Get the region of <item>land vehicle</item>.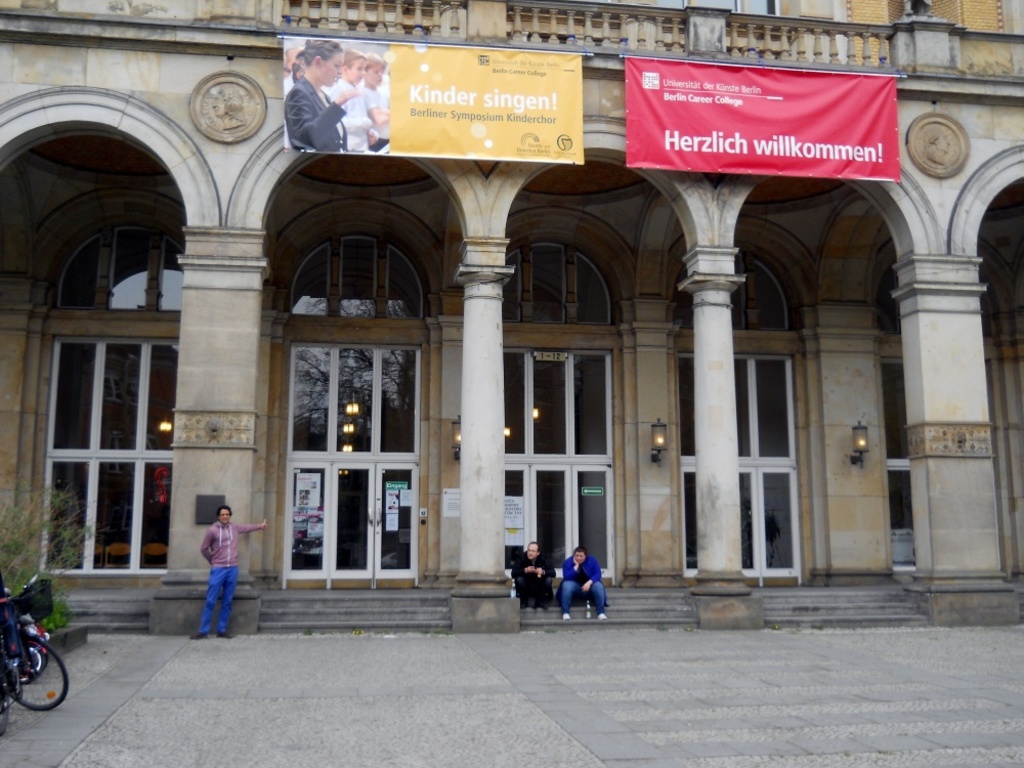
<region>0, 609, 61, 724</region>.
